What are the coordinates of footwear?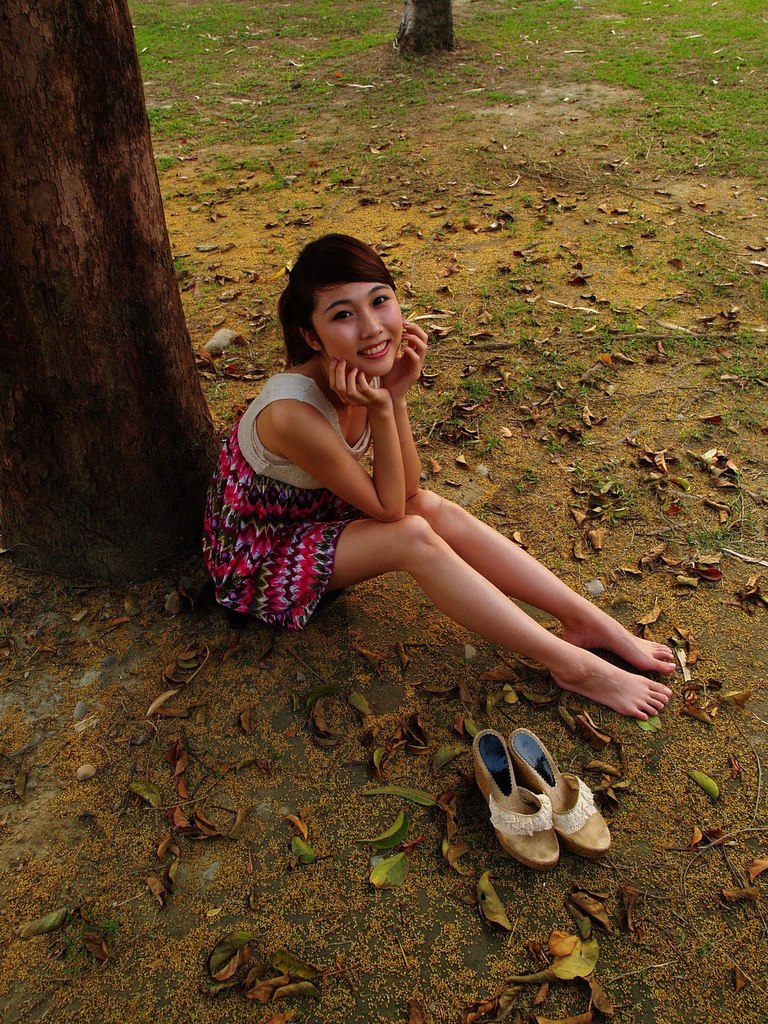
{"left": 472, "top": 729, "right": 566, "bottom": 876}.
